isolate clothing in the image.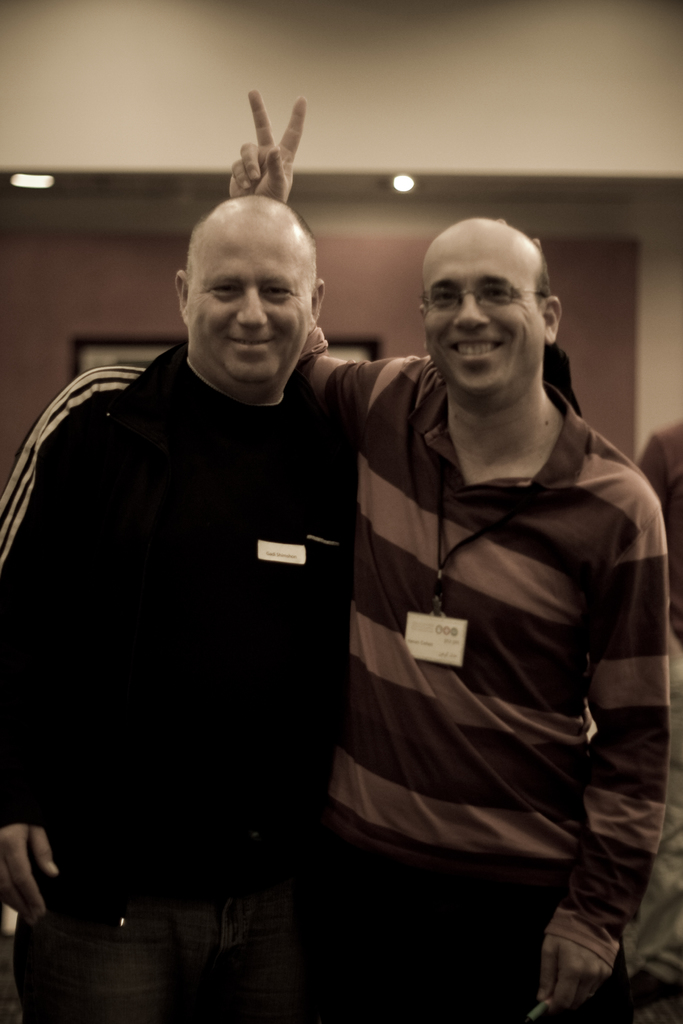
Isolated region: {"x1": 318, "y1": 836, "x2": 618, "y2": 1014}.
